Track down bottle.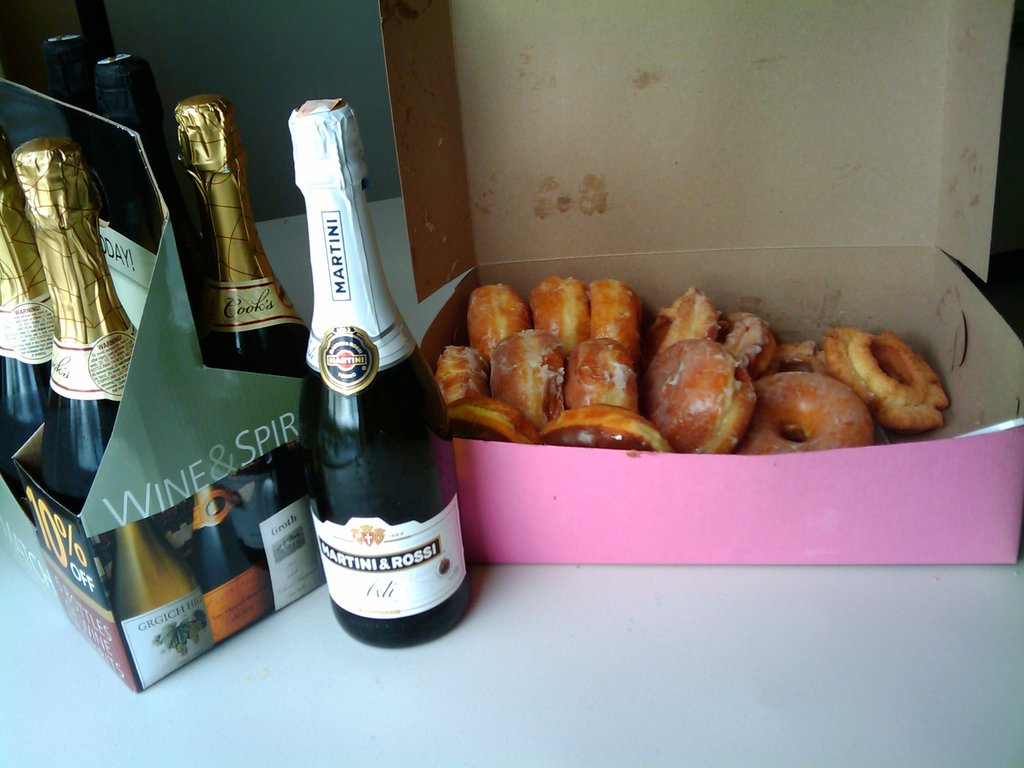
Tracked to 15/138/181/527.
